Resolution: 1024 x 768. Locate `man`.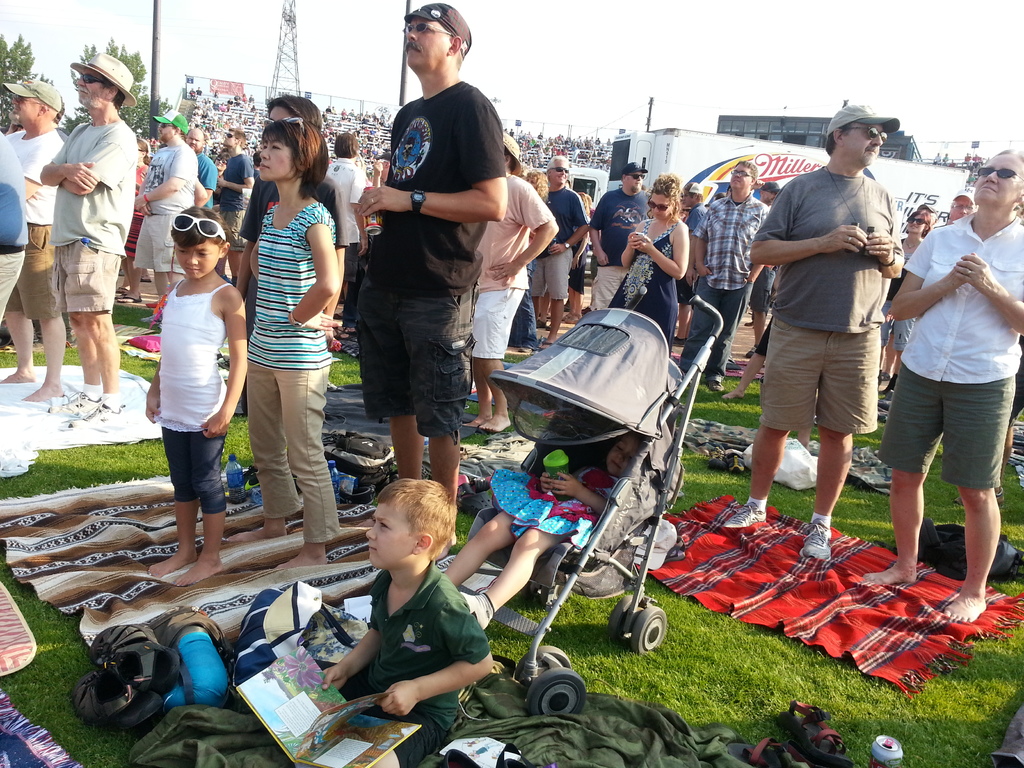
BBox(673, 180, 705, 246).
